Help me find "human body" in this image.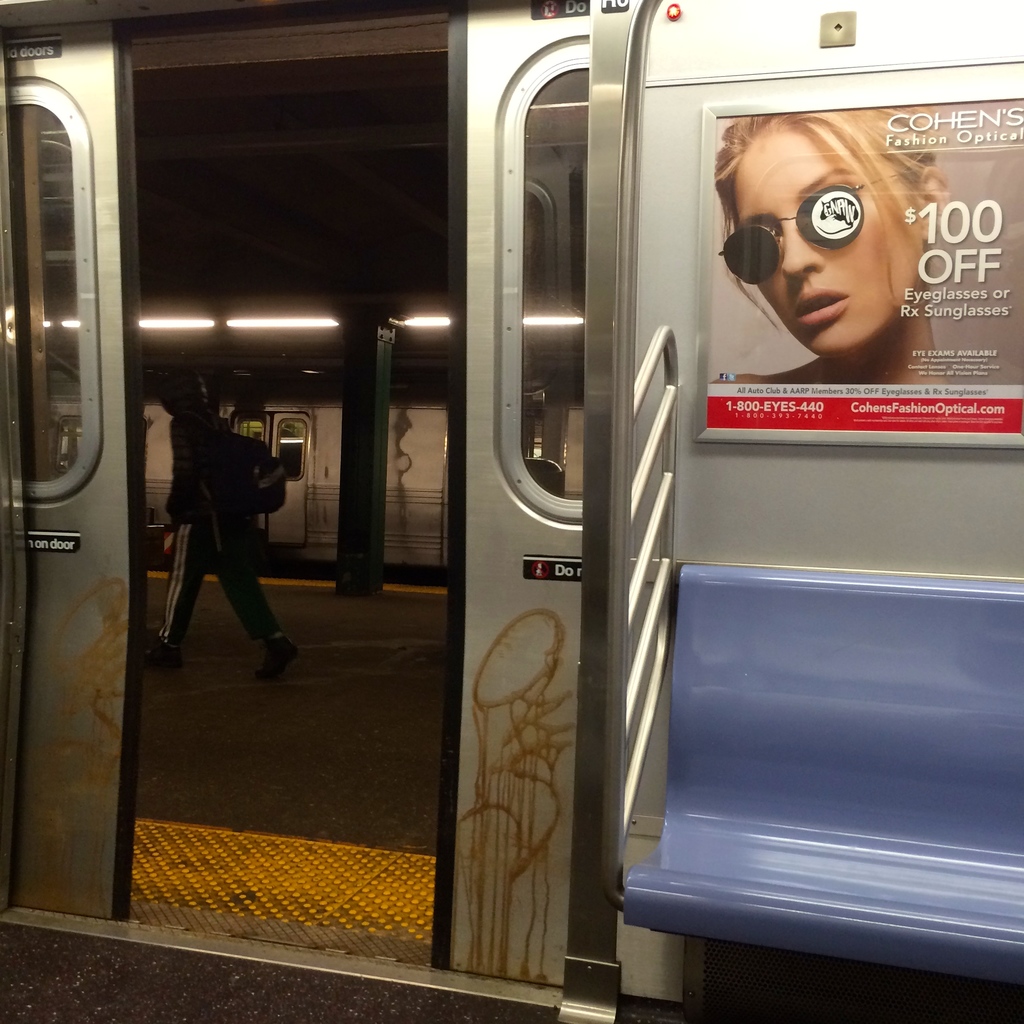
Found it: bbox(158, 345, 296, 701).
